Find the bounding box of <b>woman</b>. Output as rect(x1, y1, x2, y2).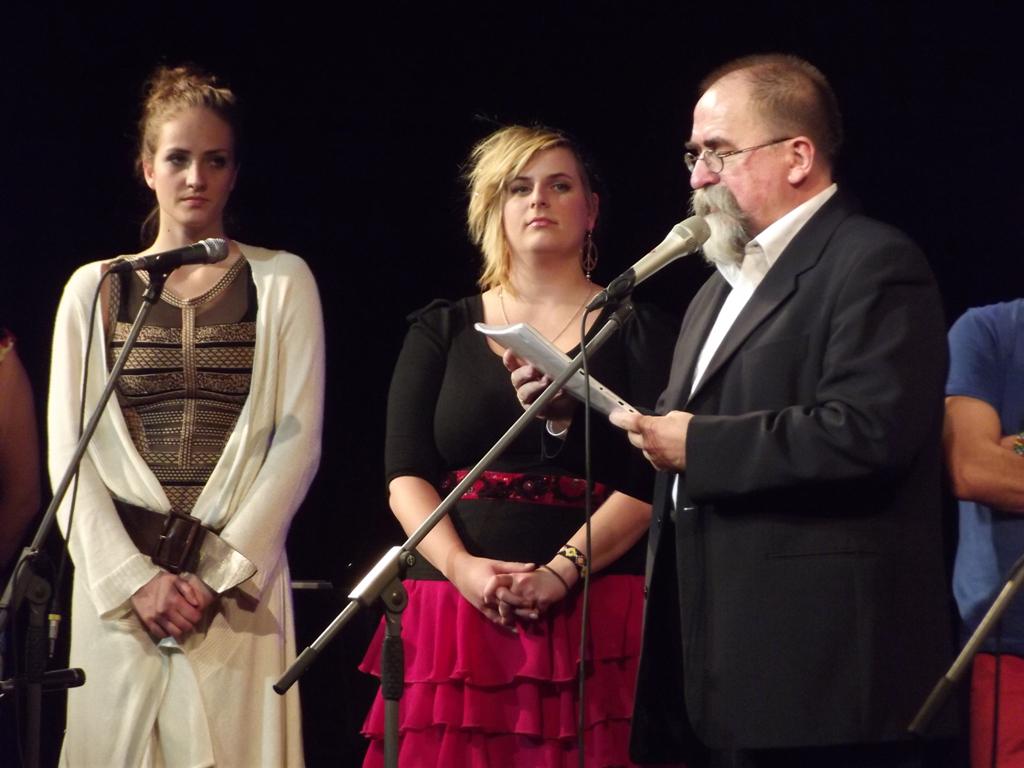
rect(0, 330, 38, 585).
